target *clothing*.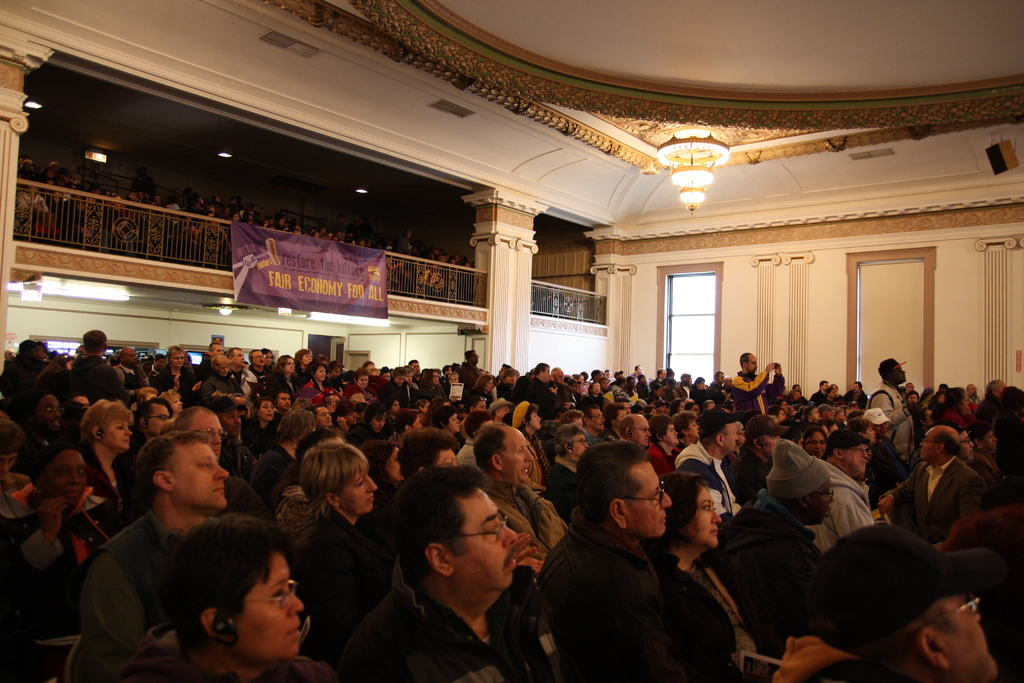
Target region: region(195, 360, 217, 388).
